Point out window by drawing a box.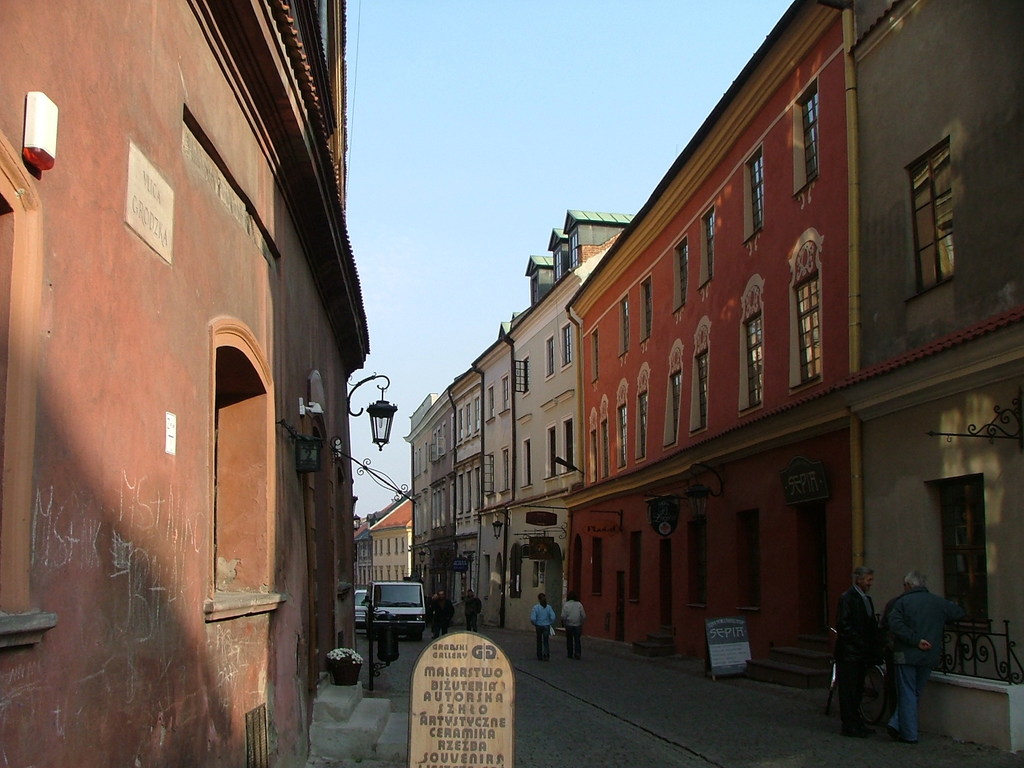
bbox=[643, 276, 654, 339].
